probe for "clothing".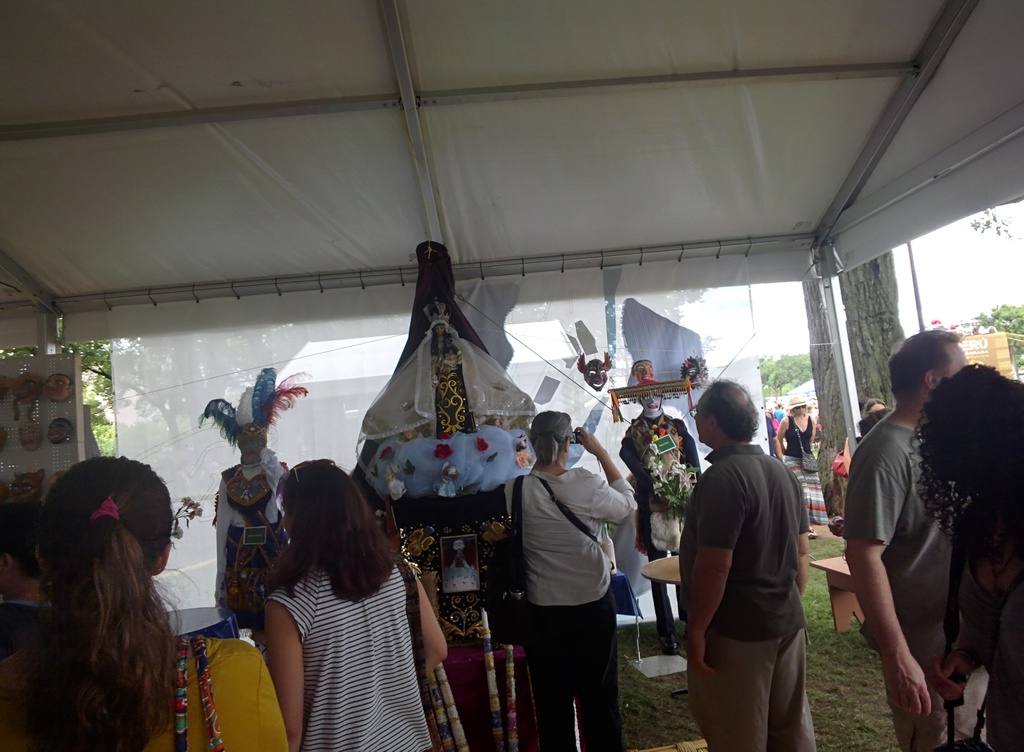
Probe result: <region>678, 441, 821, 751</region>.
